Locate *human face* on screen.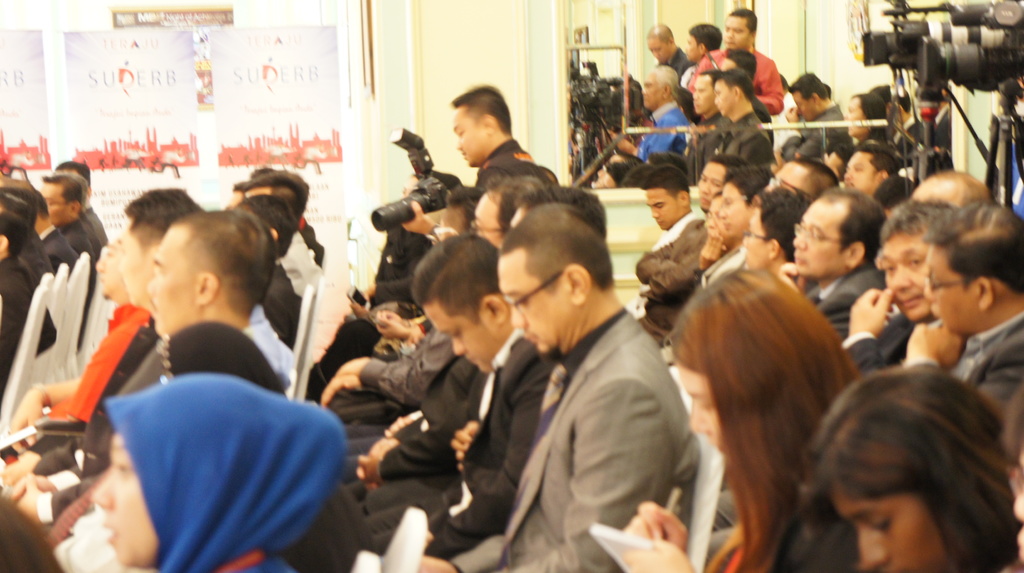
On screen at crop(435, 213, 451, 241).
